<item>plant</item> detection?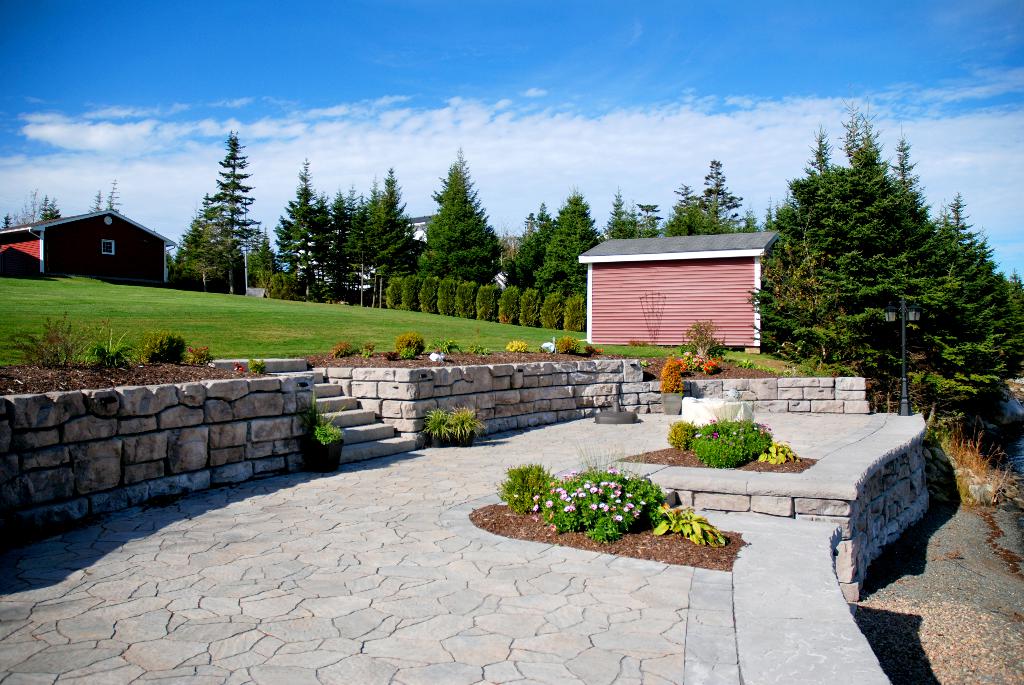
crop(465, 345, 496, 355)
